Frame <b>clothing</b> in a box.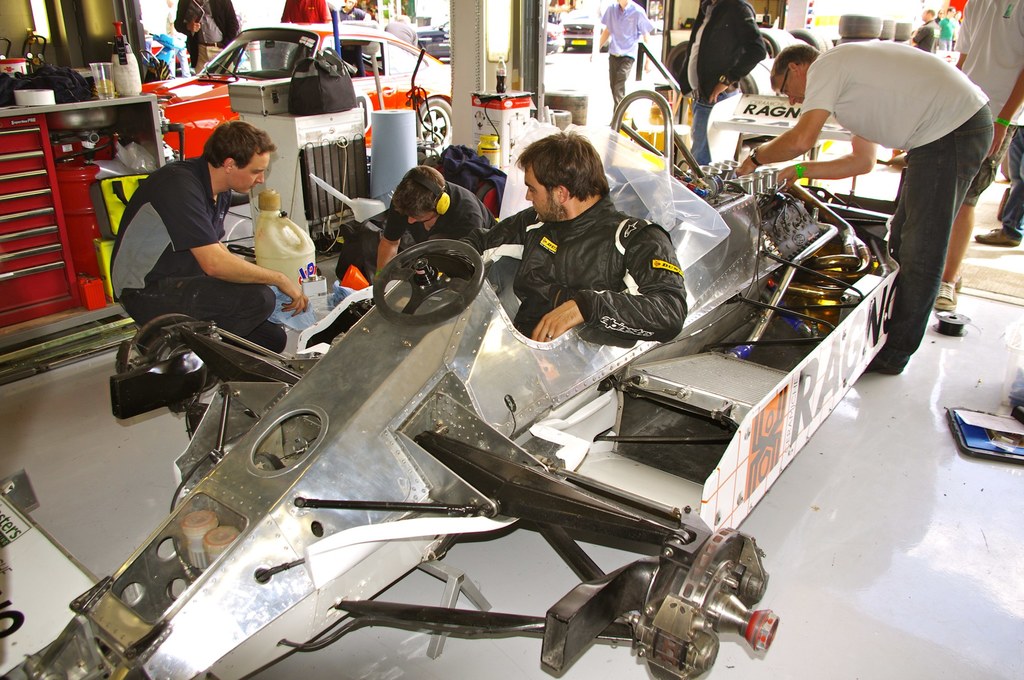
Rect(808, 7, 1002, 353).
